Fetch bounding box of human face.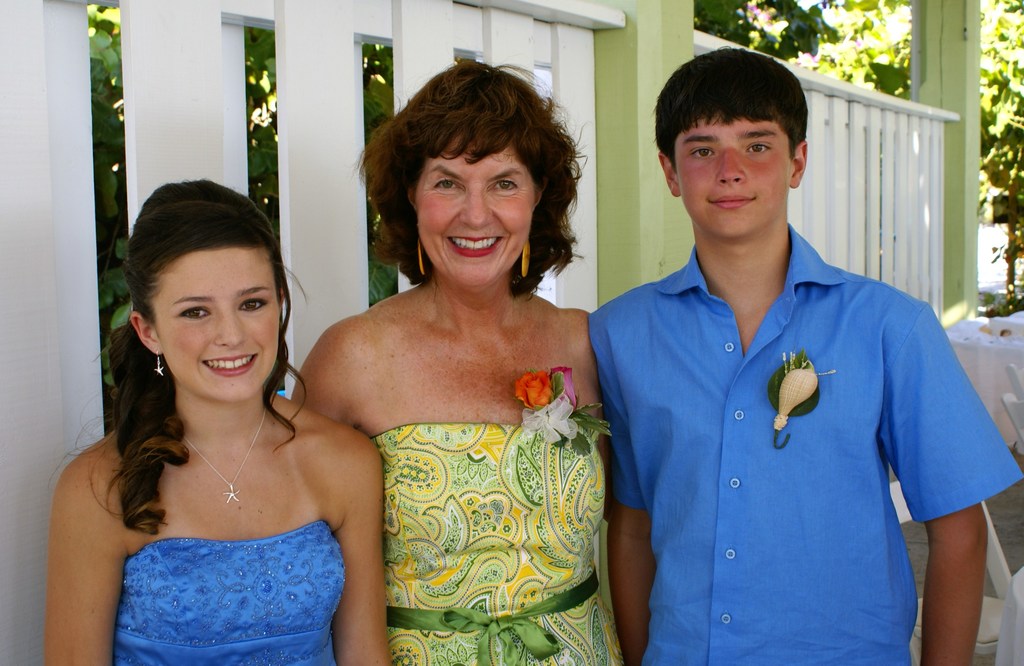
Bbox: Rect(414, 130, 538, 293).
